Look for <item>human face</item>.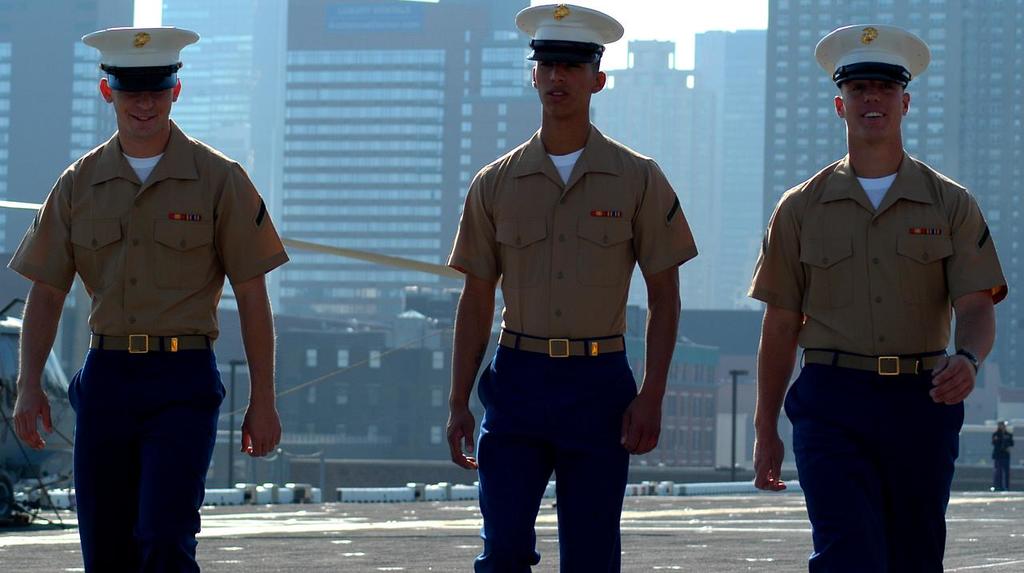
Found: <region>113, 88, 174, 134</region>.
